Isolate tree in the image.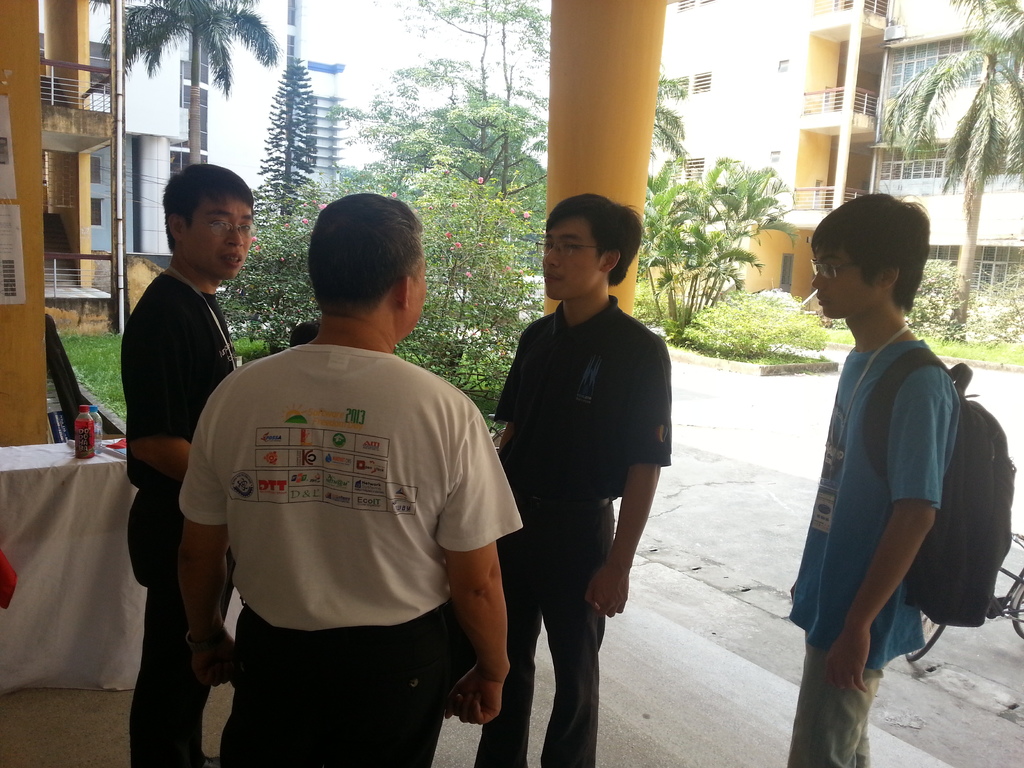
Isolated region: select_region(883, 0, 1023, 331).
